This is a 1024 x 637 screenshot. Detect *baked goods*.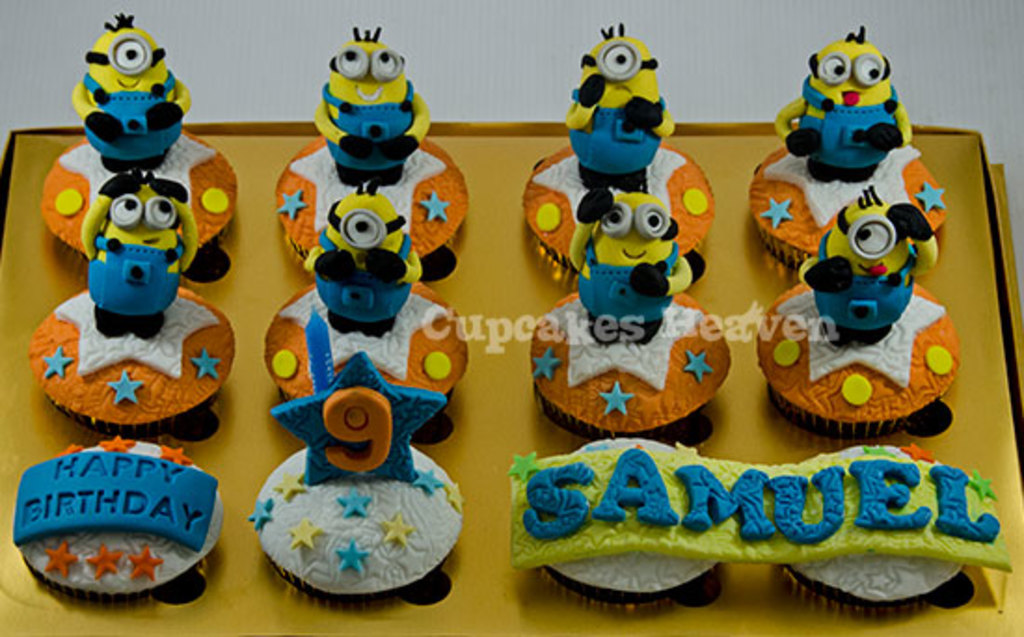
crop(519, 186, 732, 441).
